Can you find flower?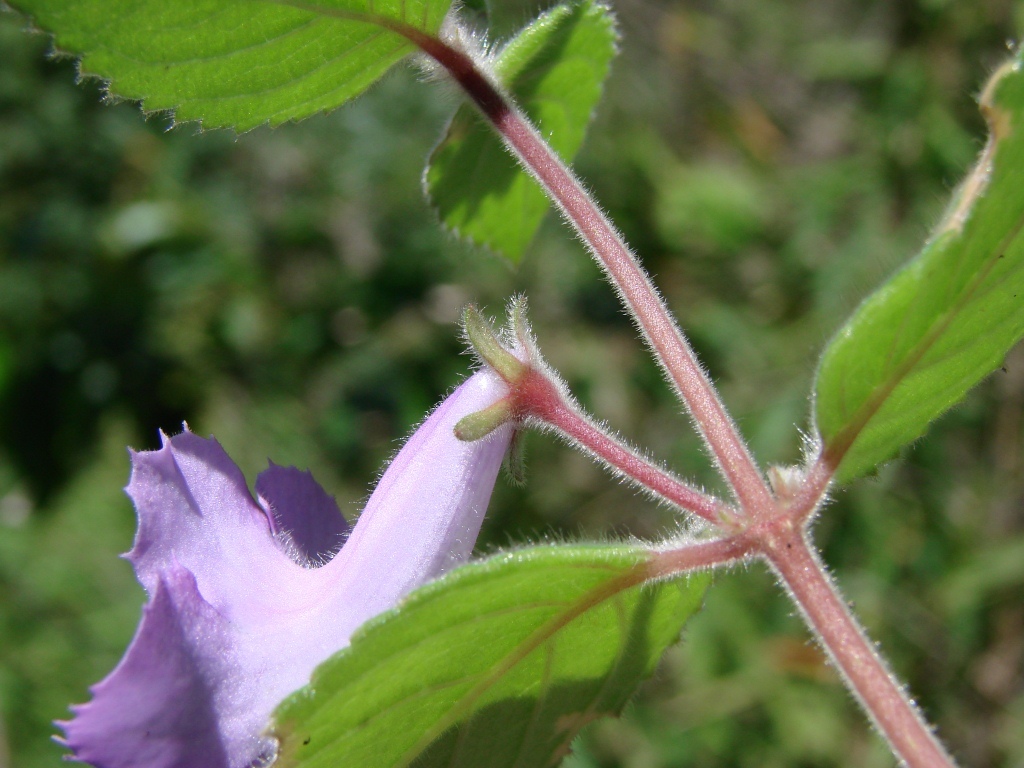
Yes, bounding box: {"x1": 68, "y1": 307, "x2": 664, "y2": 722}.
